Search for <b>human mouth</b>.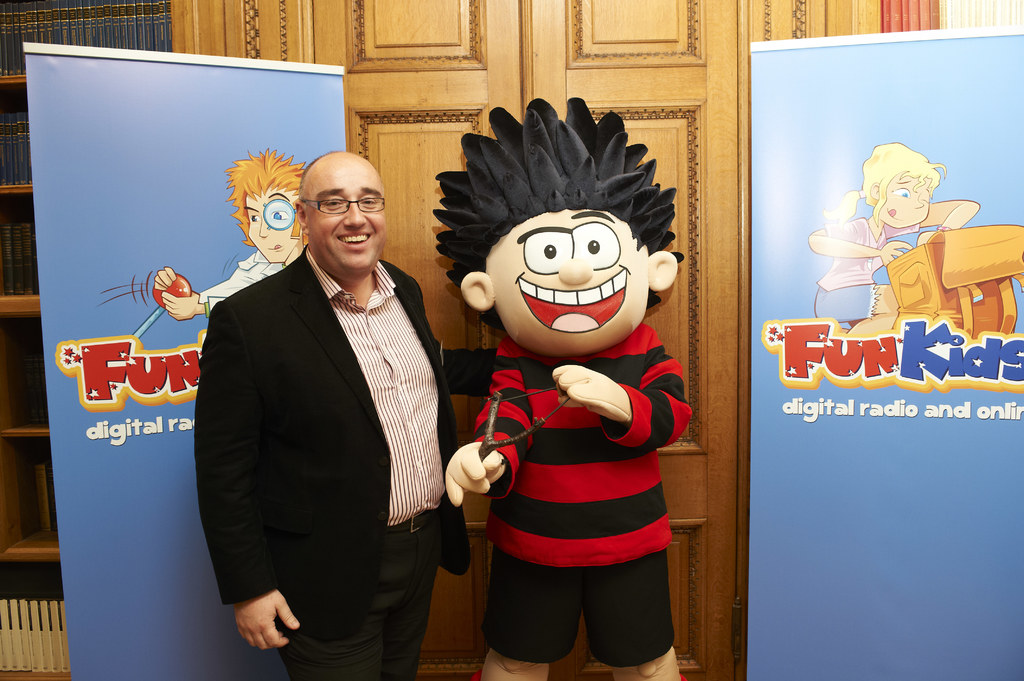
Found at [516,265,630,333].
